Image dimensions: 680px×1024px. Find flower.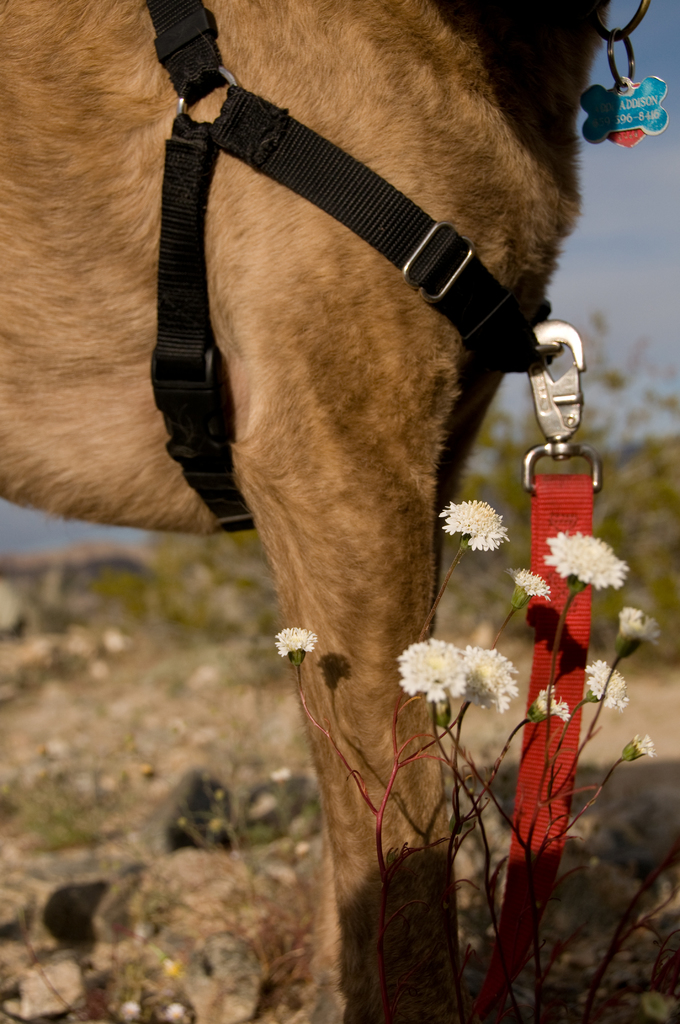
455 646 524 717.
